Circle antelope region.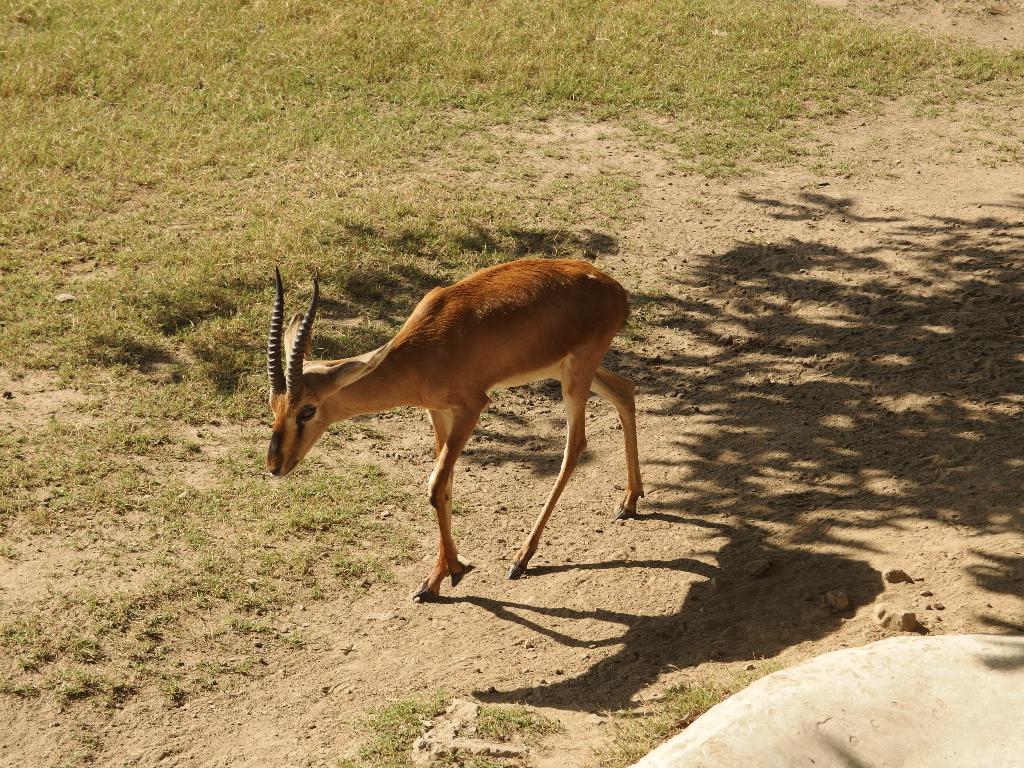
Region: x1=262, y1=254, x2=644, y2=602.
